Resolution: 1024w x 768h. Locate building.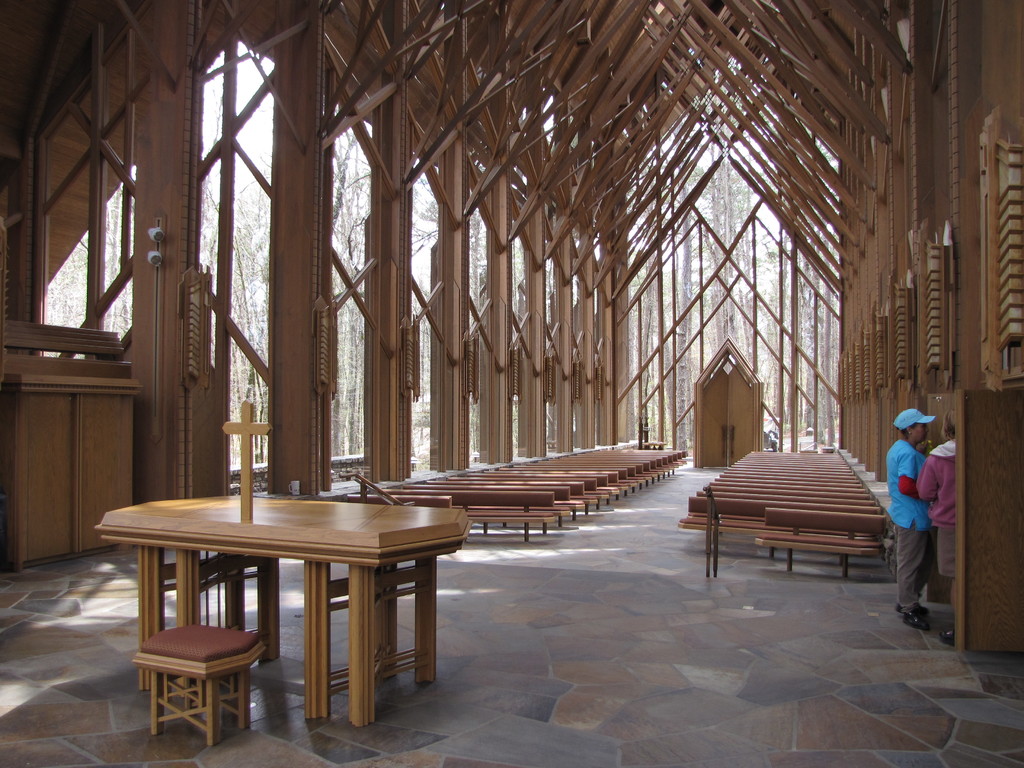
region(0, 0, 1023, 767).
